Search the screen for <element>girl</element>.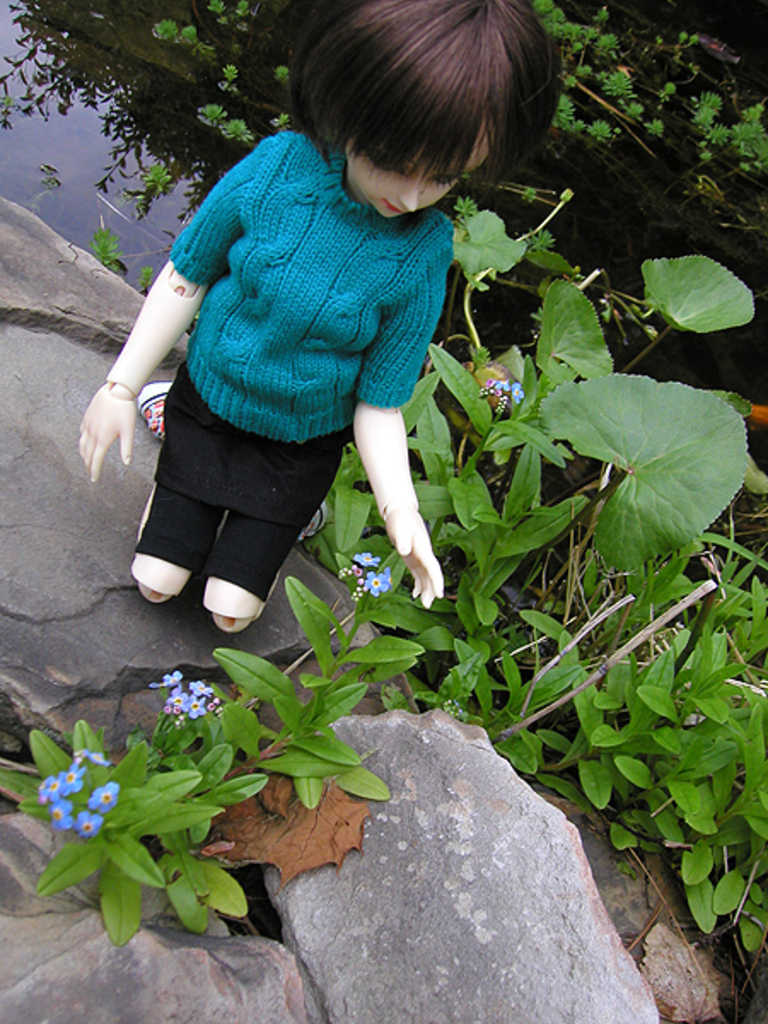
Found at 75,0,567,626.
